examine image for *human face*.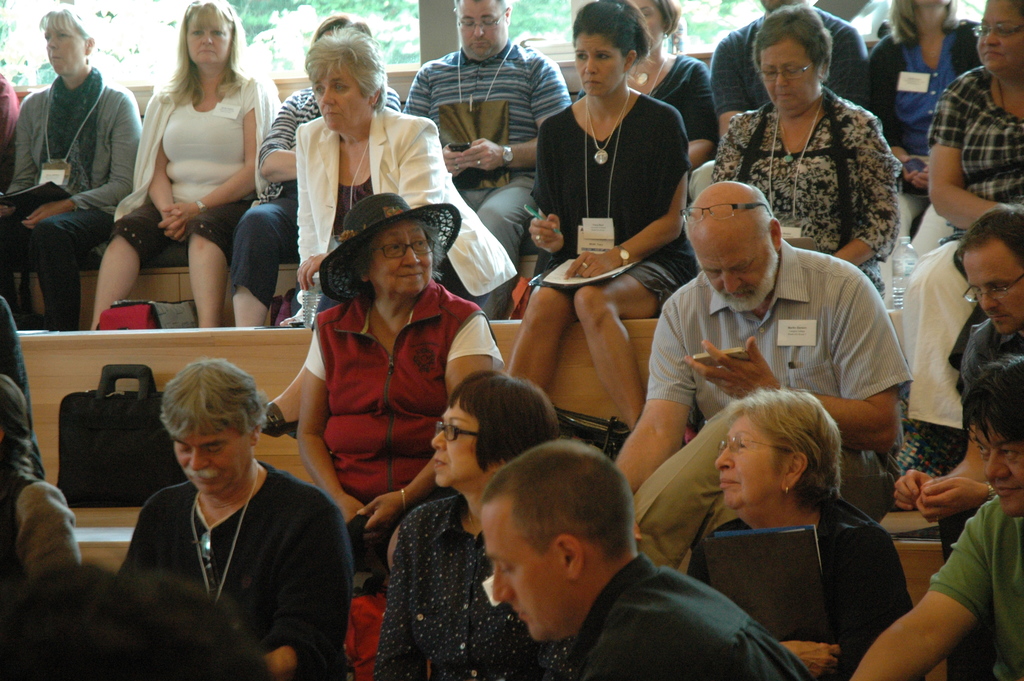
Examination result: pyautogui.locateOnScreen(979, 0, 1023, 71).
